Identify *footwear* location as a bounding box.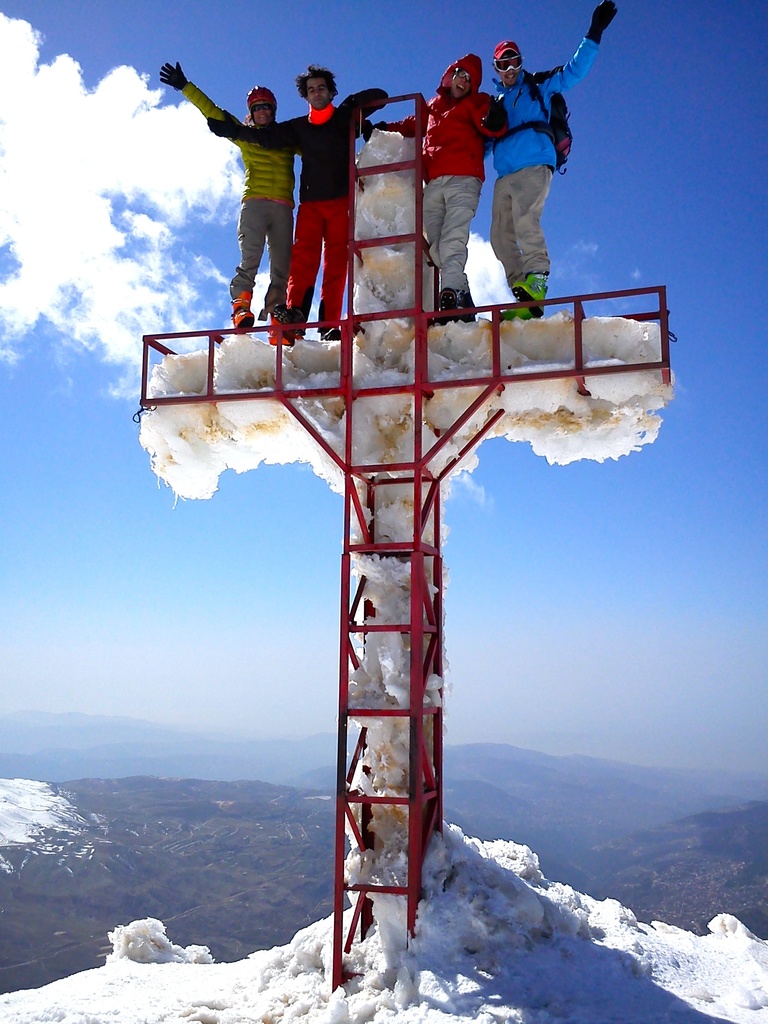
select_region(275, 303, 310, 336).
